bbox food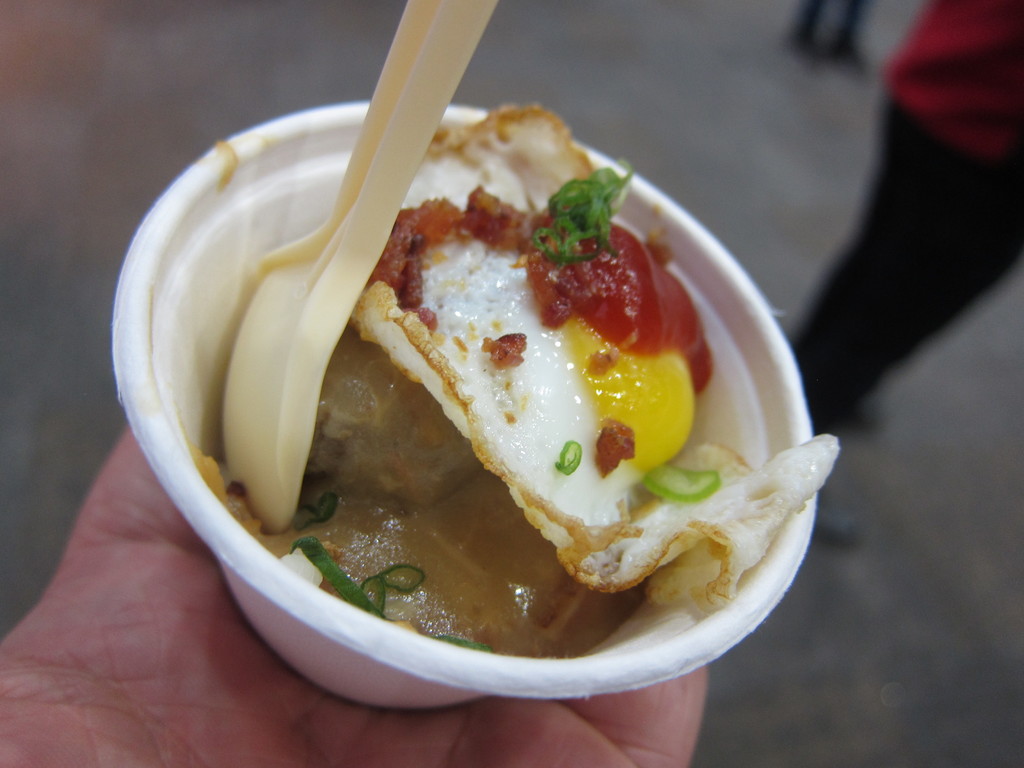
left=183, top=129, right=831, bottom=689
